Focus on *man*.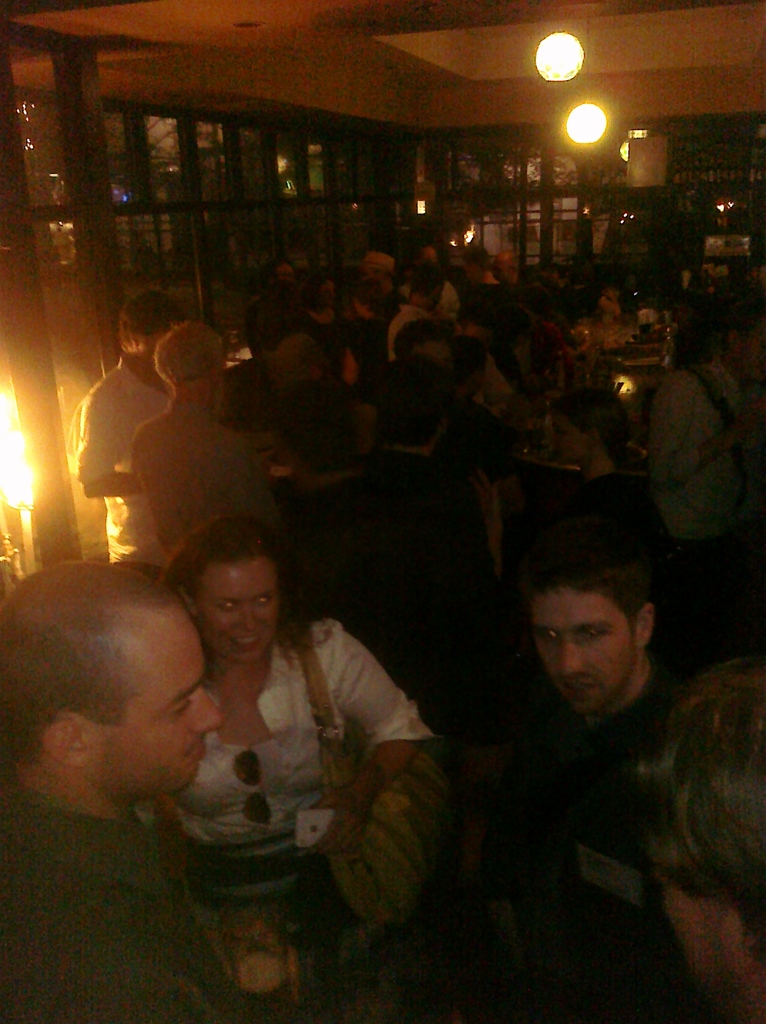
Focused at x1=68 y1=285 x2=187 y2=579.
